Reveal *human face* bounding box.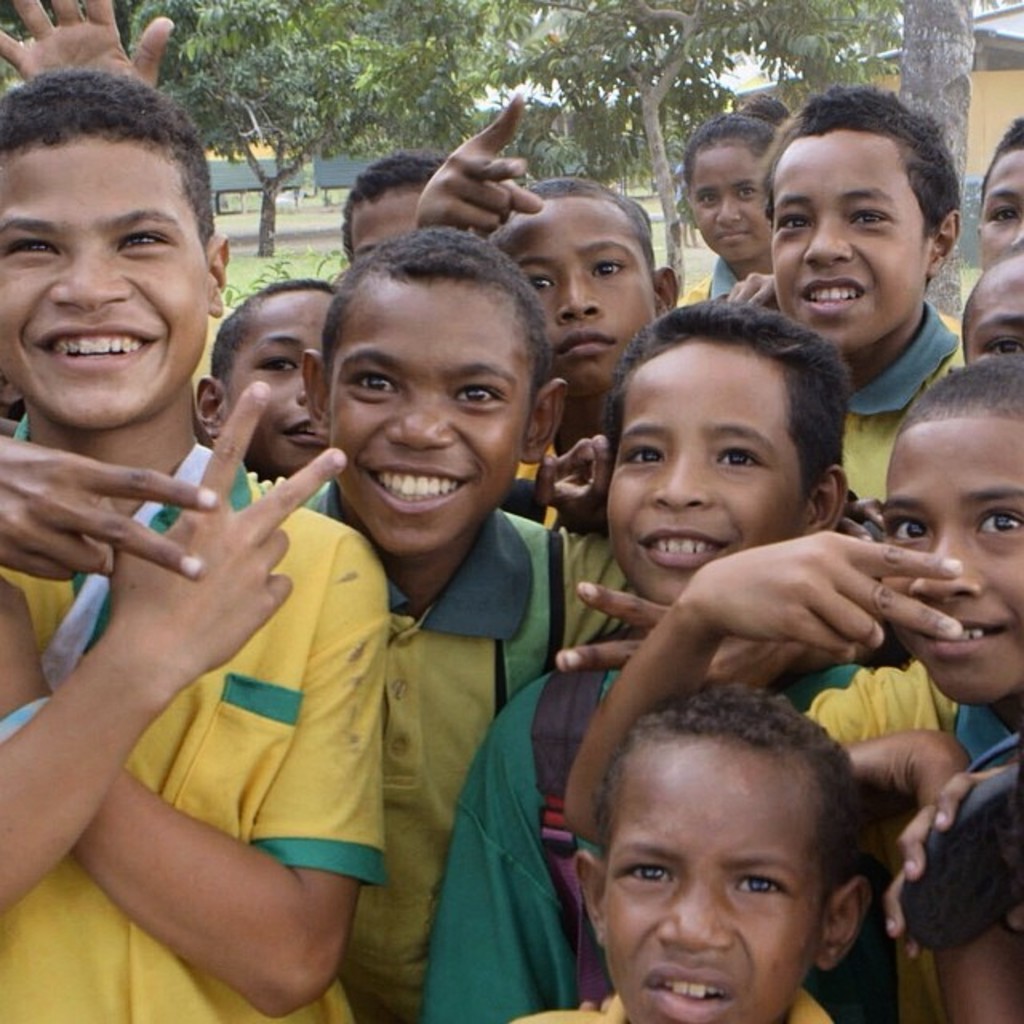
Revealed: rect(885, 410, 1022, 699).
